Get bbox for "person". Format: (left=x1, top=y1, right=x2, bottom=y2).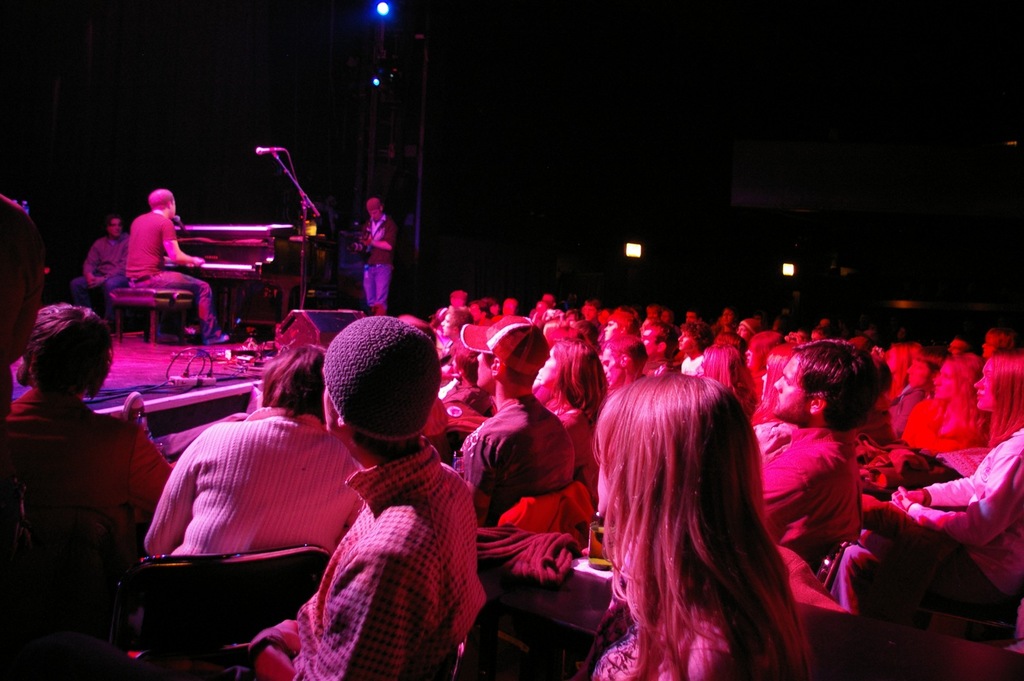
(left=589, top=373, right=812, bottom=680).
